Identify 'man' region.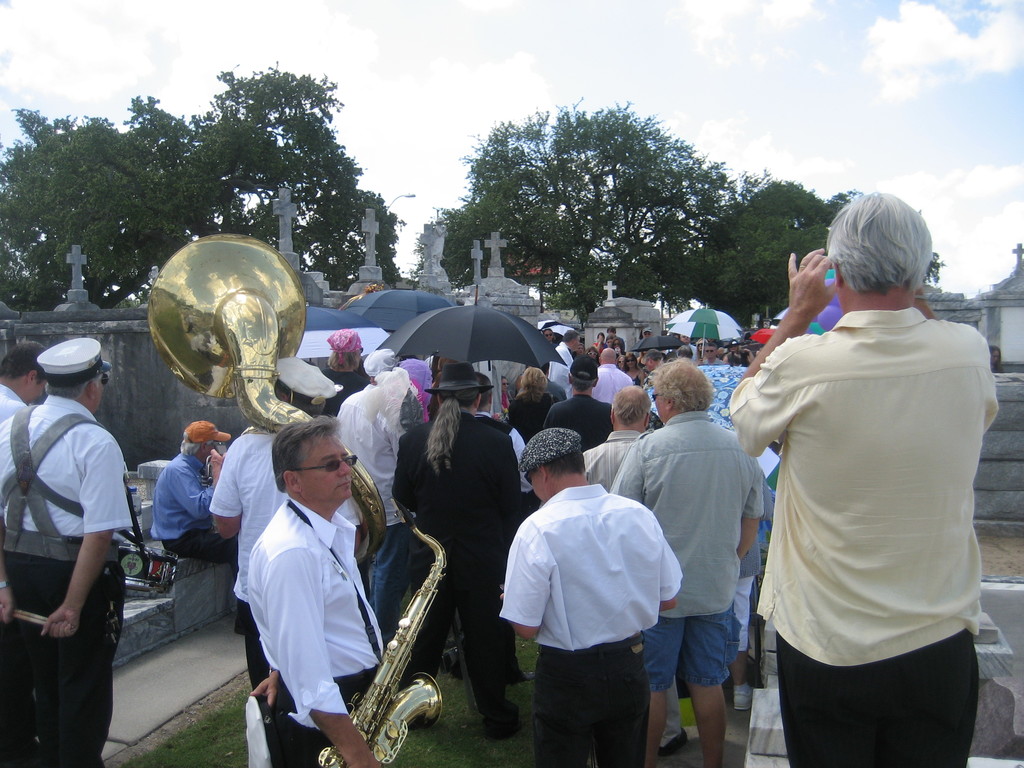
Region: l=347, t=347, r=418, b=612.
